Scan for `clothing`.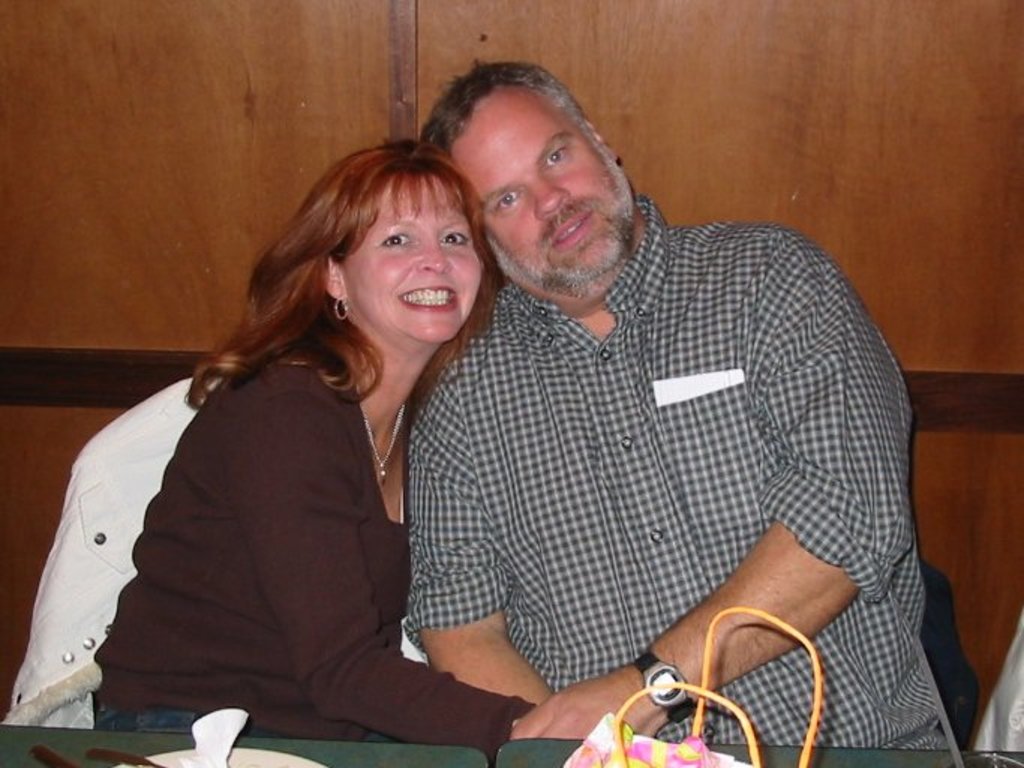
Scan result: (96,325,537,764).
